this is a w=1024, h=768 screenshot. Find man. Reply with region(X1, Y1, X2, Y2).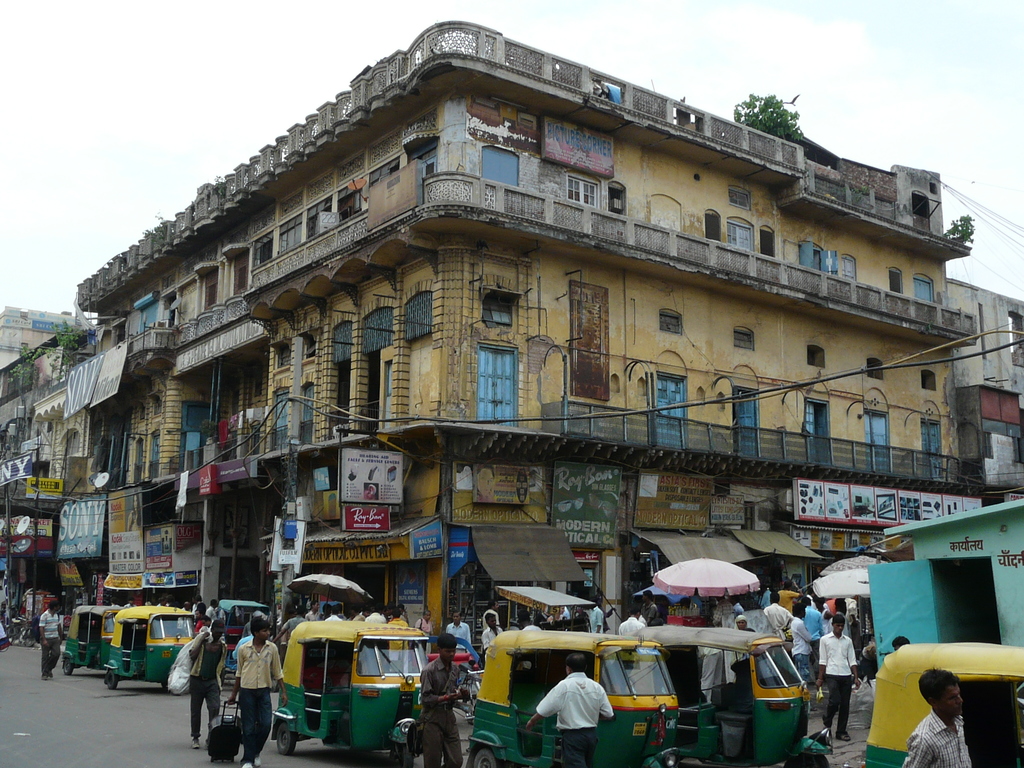
region(365, 602, 385, 622).
